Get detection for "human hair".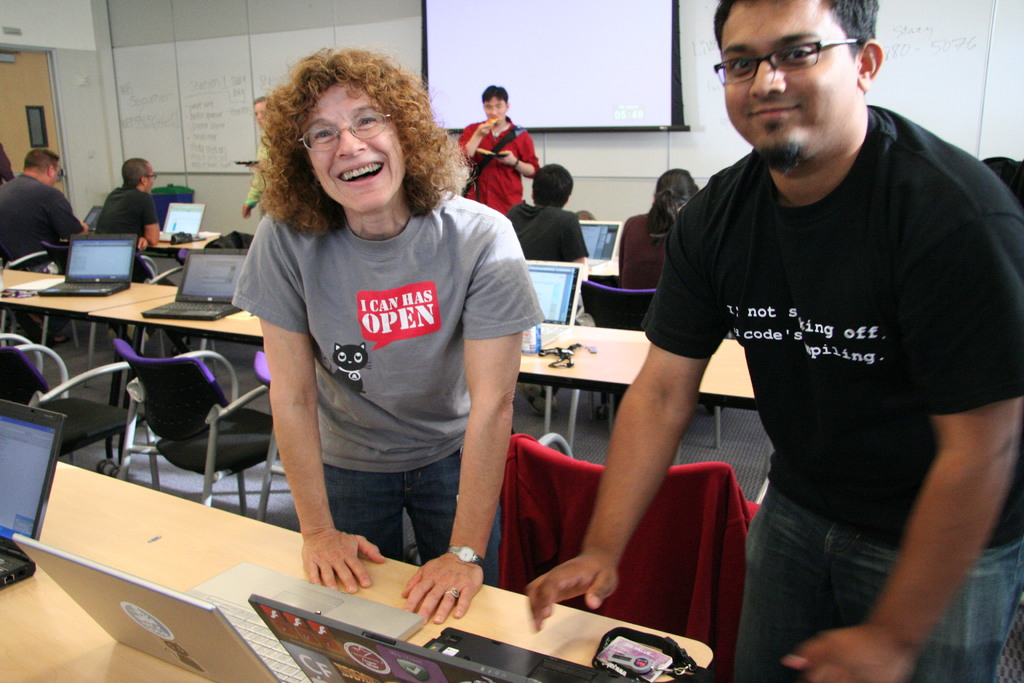
Detection: <bbox>643, 167, 698, 252</bbox>.
